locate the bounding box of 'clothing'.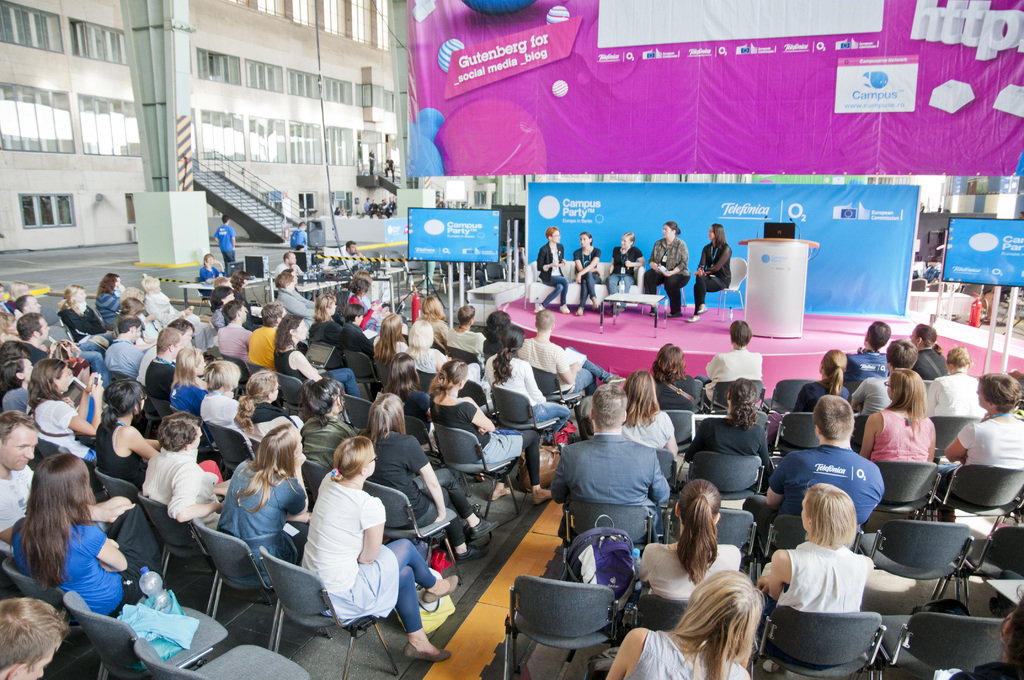
Bounding box: bbox(573, 250, 600, 307).
